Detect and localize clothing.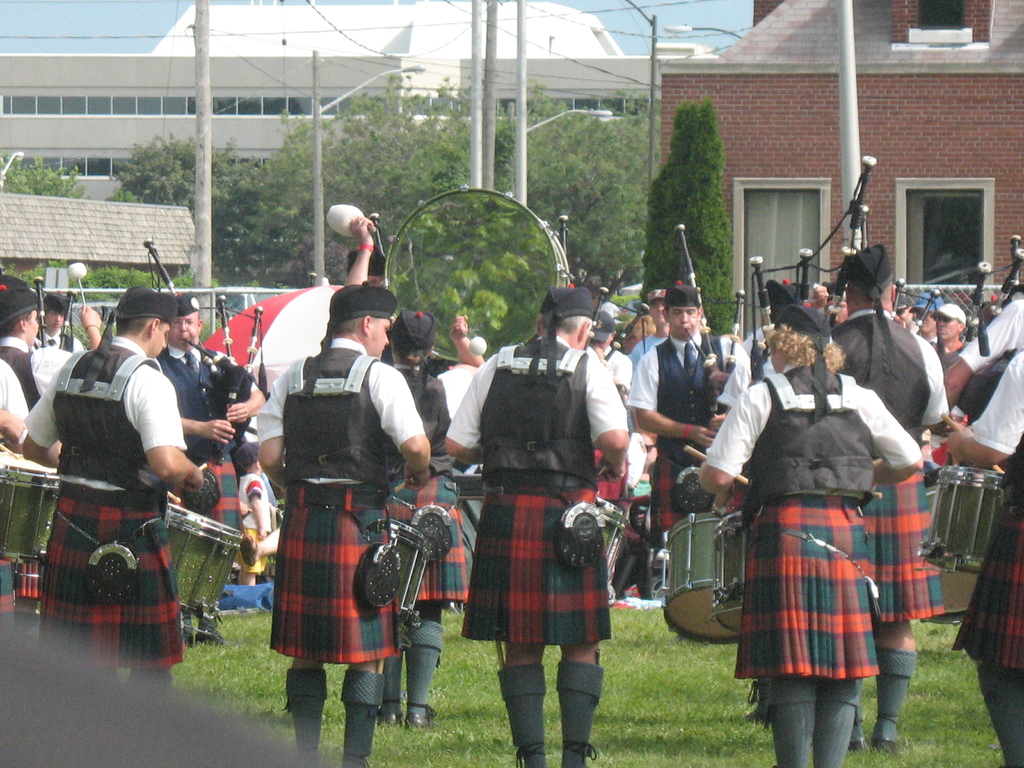
Localized at region(735, 330, 923, 749).
